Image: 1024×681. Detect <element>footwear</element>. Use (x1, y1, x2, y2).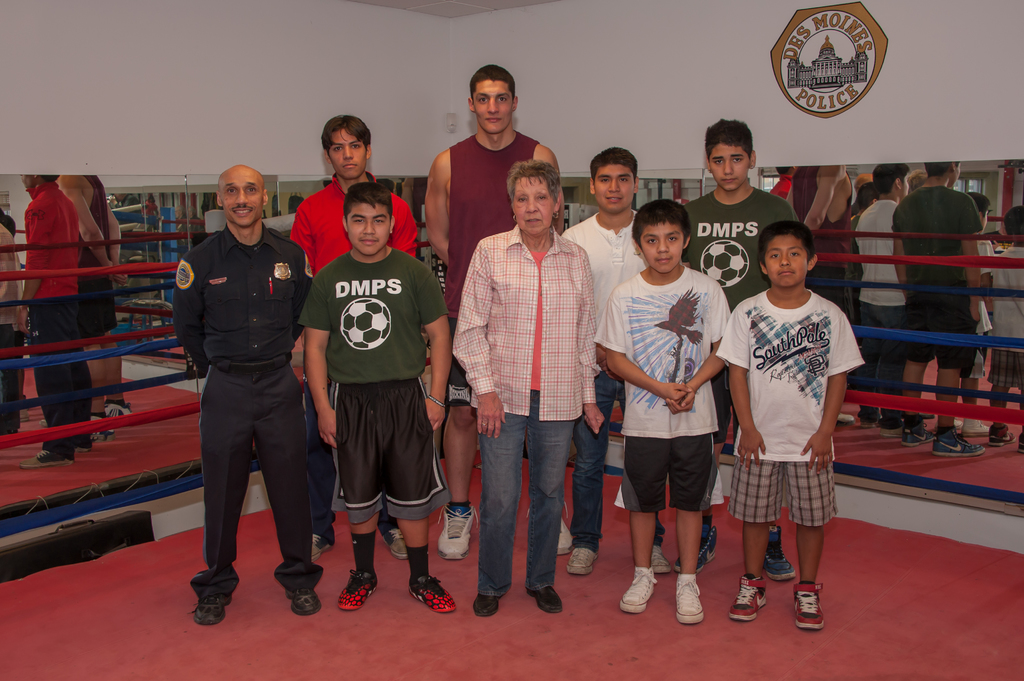
(305, 508, 339, 572).
